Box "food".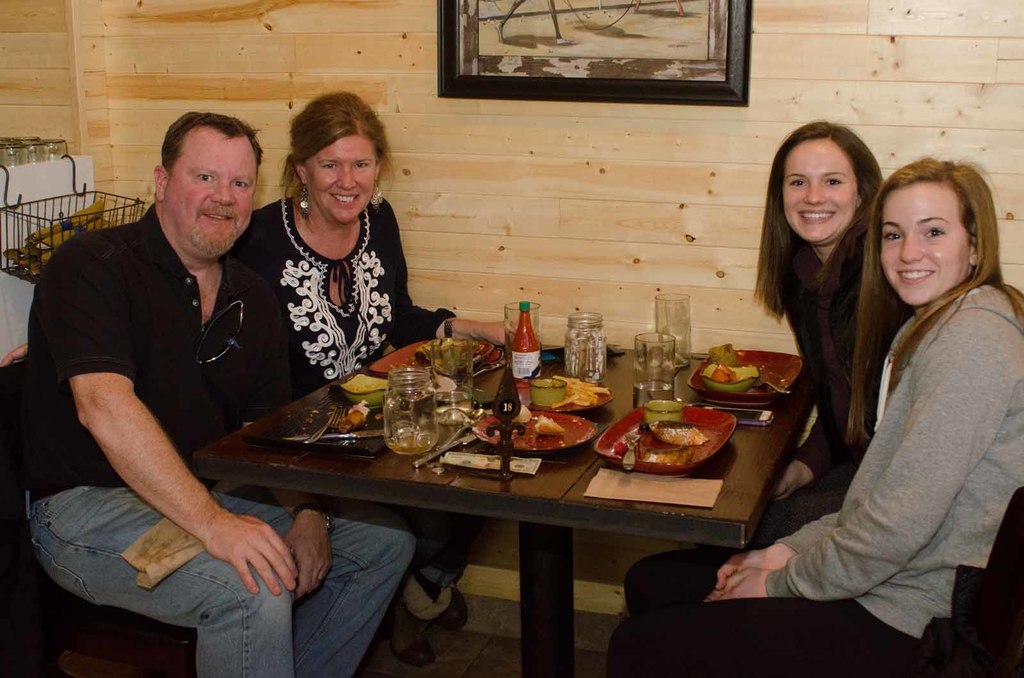
Rect(552, 377, 610, 407).
